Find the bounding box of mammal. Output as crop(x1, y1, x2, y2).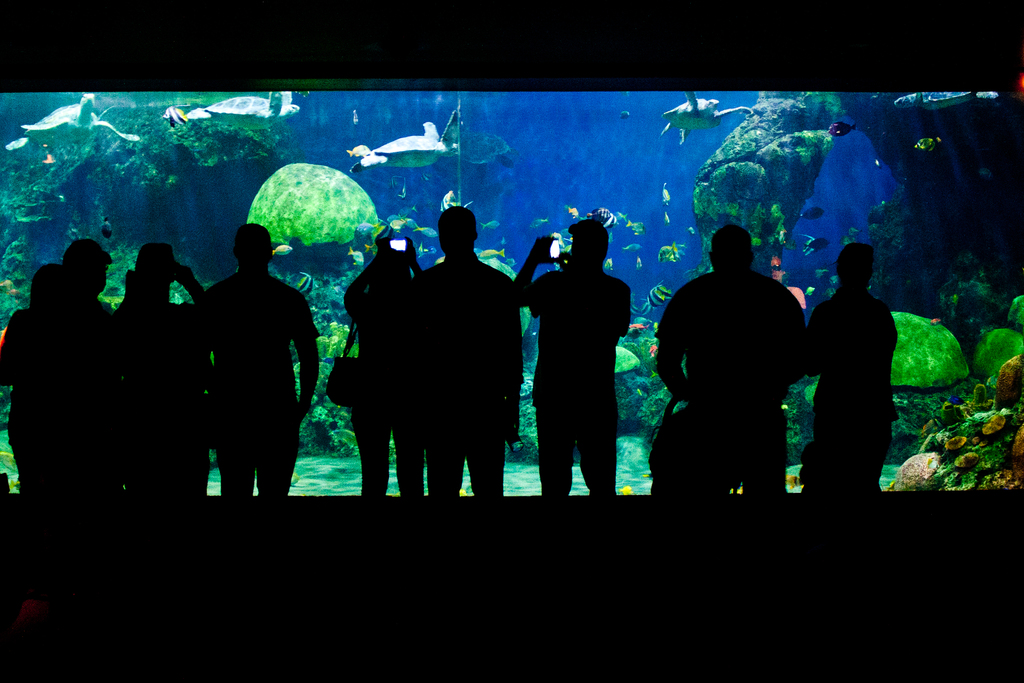
crop(806, 239, 899, 491).
